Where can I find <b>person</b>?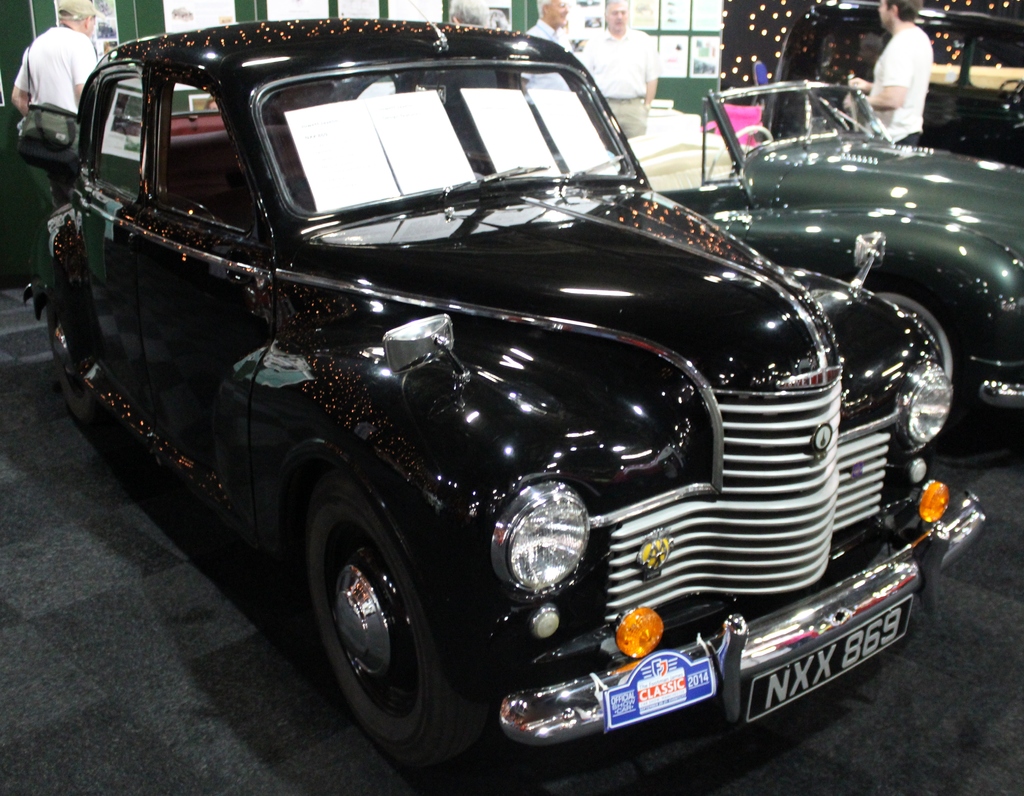
You can find it at region(521, 0, 577, 58).
